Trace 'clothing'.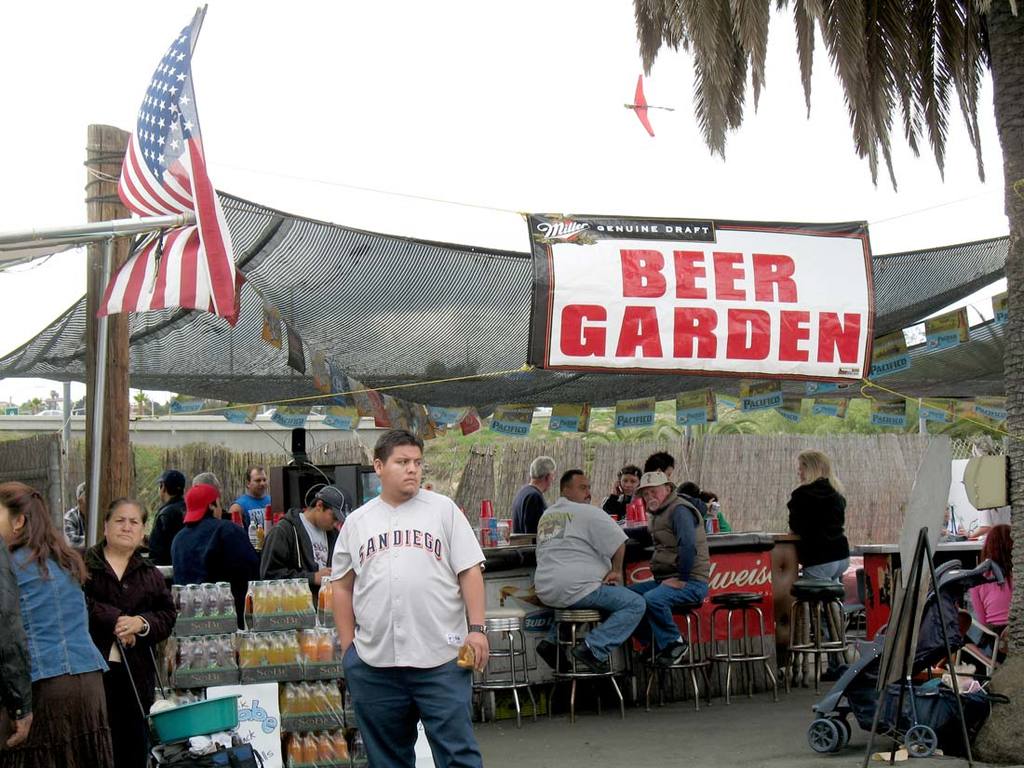
Traced to (528,485,647,665).
